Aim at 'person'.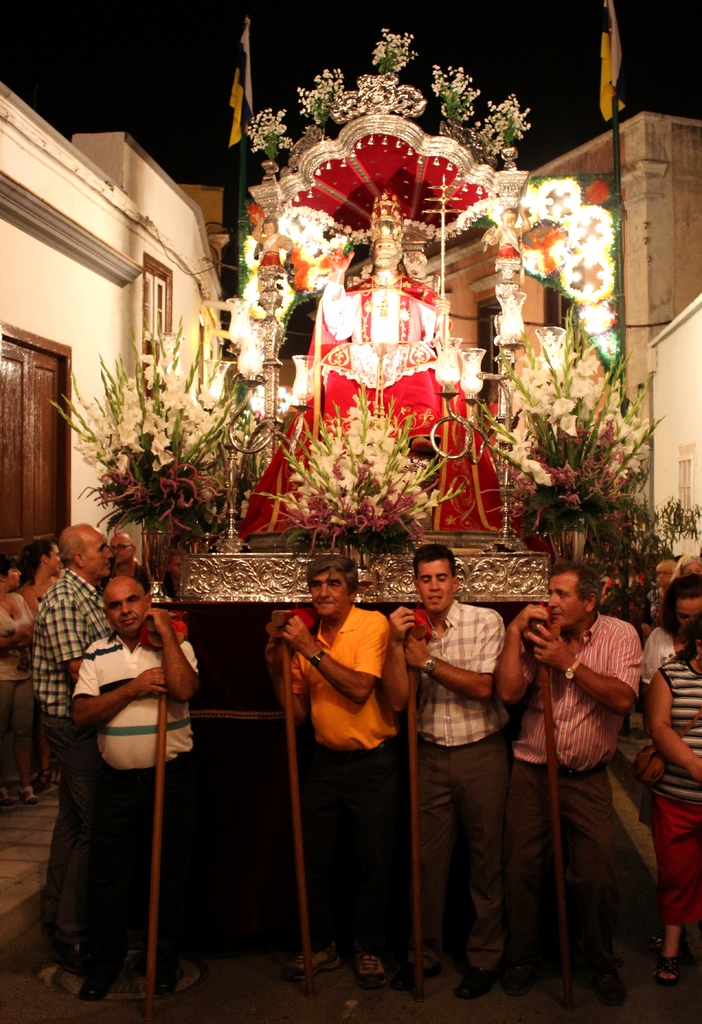
Aimed at 70,561,206,989.
